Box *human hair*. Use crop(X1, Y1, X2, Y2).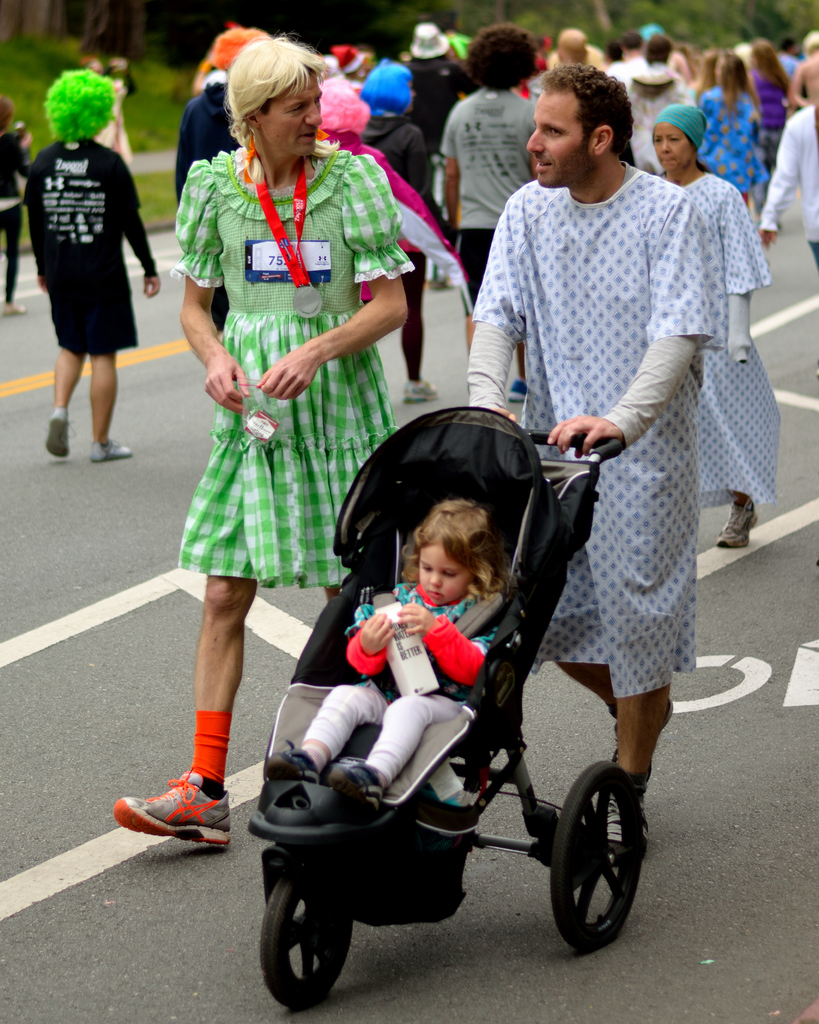
crop(621, 30, 645, 53).
